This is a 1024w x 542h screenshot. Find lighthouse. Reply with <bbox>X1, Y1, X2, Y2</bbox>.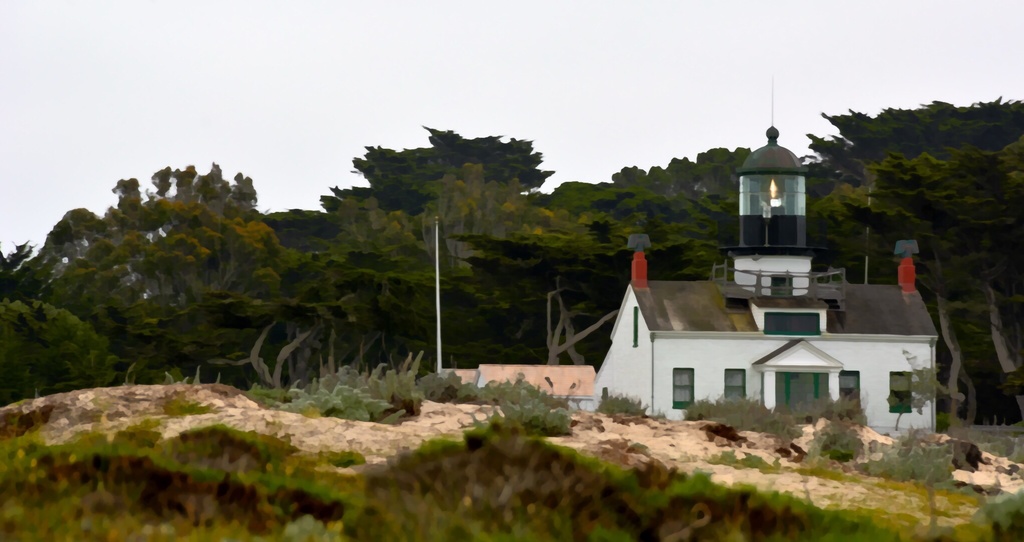
<bbox>730, 69, 815, 295</bbox>.
